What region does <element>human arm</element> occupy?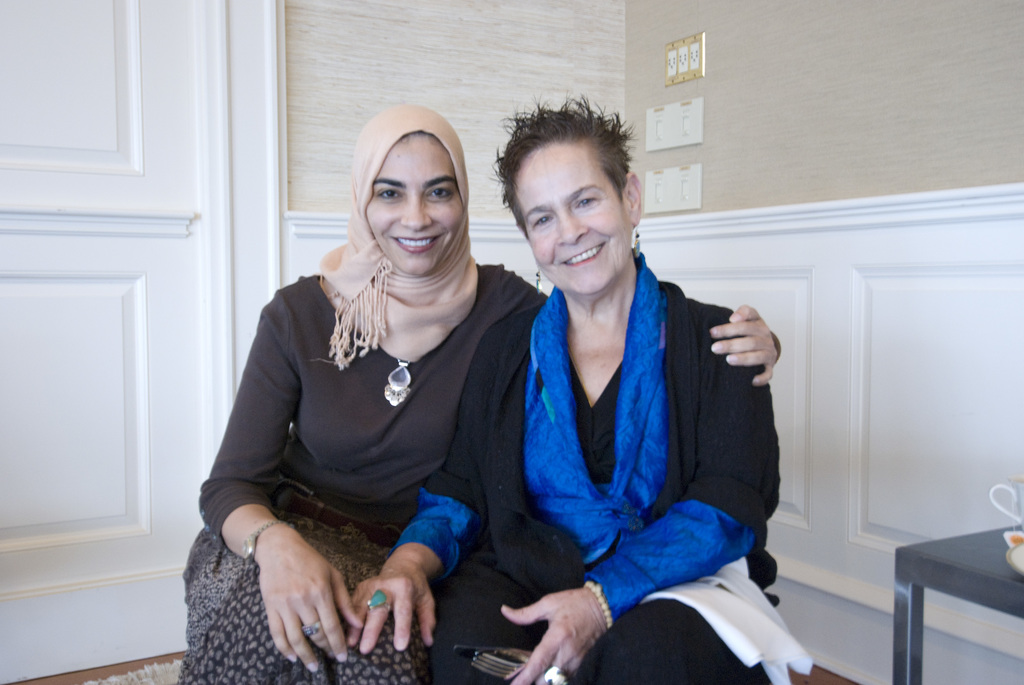
707, 300, 782, 389.
